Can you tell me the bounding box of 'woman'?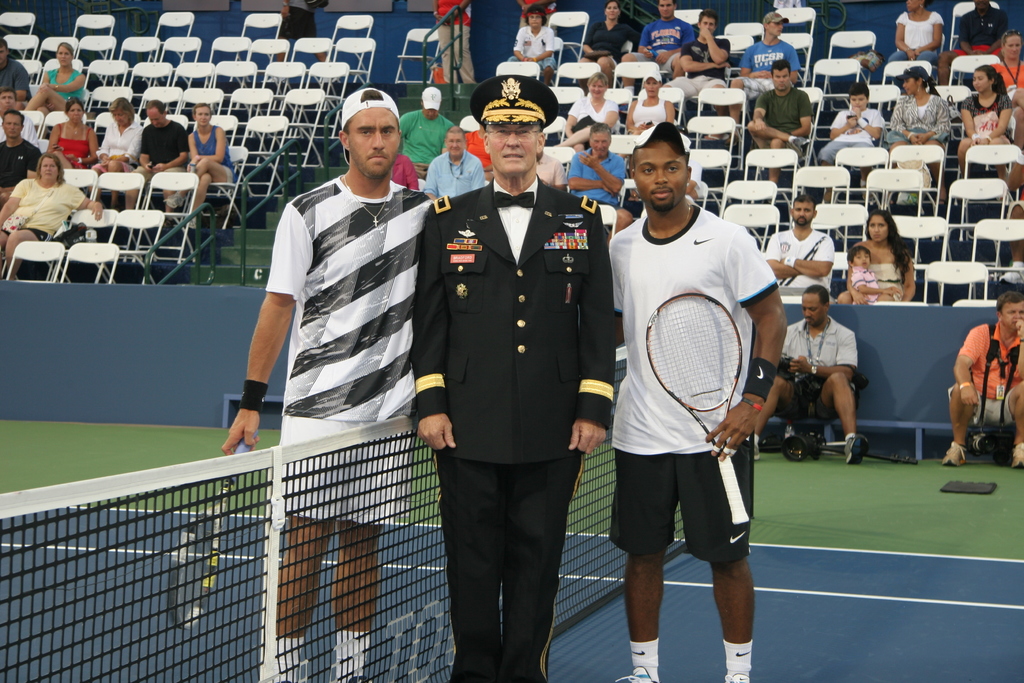
locate(623, 68, 678, 134).
